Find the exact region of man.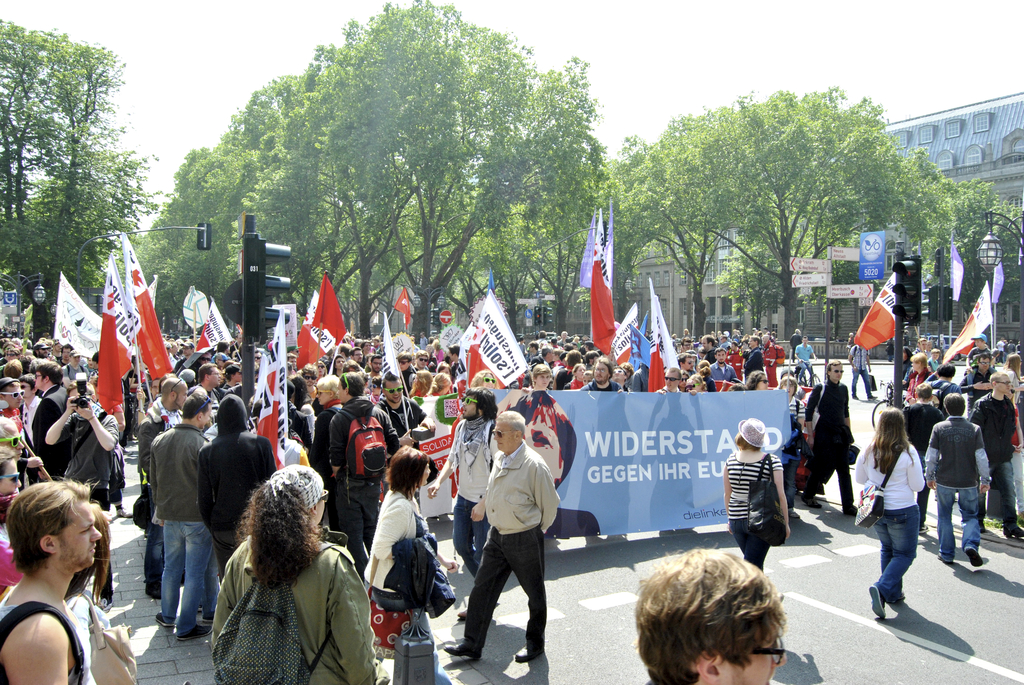
Exact region: [x1=974, y1=371, x2=1021, y2=539].
